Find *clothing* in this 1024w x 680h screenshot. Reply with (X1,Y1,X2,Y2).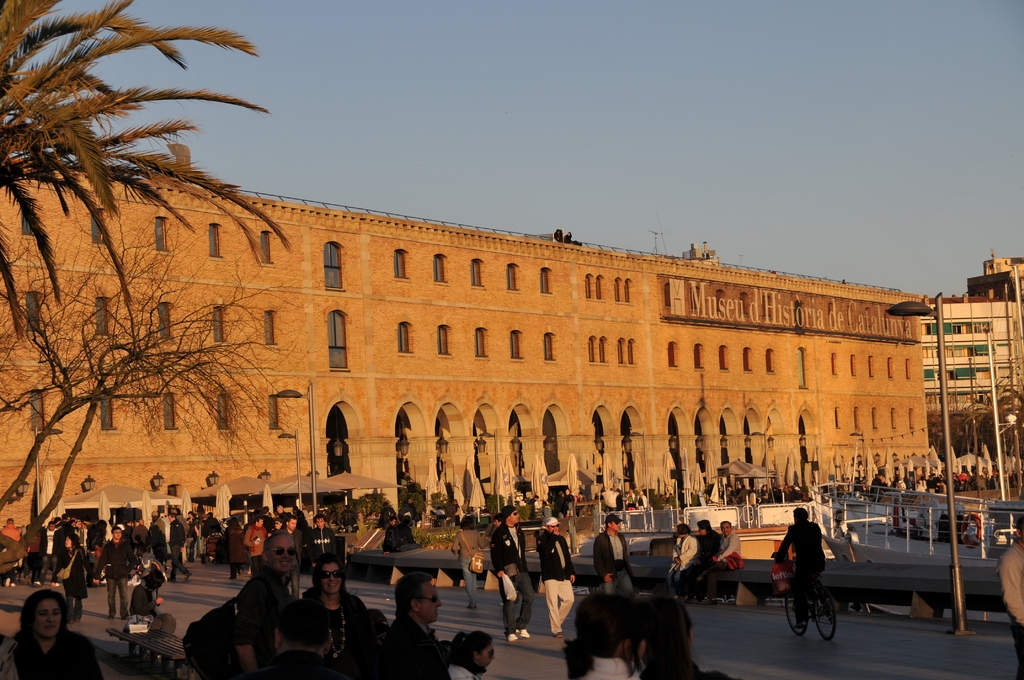
(308,525,335,560).
